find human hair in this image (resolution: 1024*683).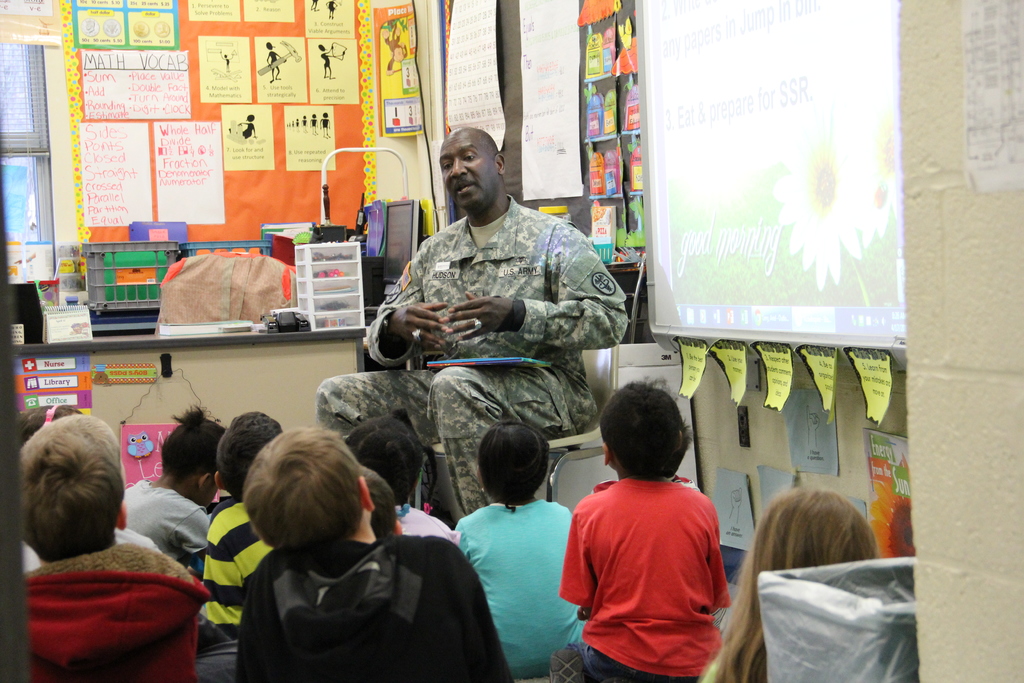
crop(15, 413, 119, 584).
